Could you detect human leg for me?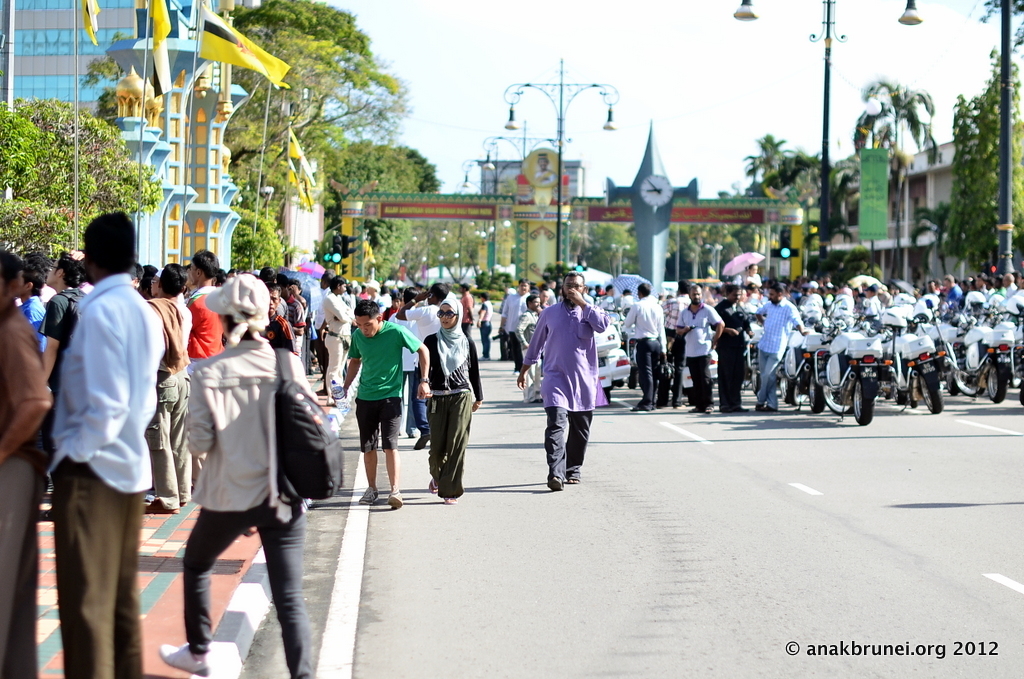
Detection result: BBox(145, 369, 178, 508).
